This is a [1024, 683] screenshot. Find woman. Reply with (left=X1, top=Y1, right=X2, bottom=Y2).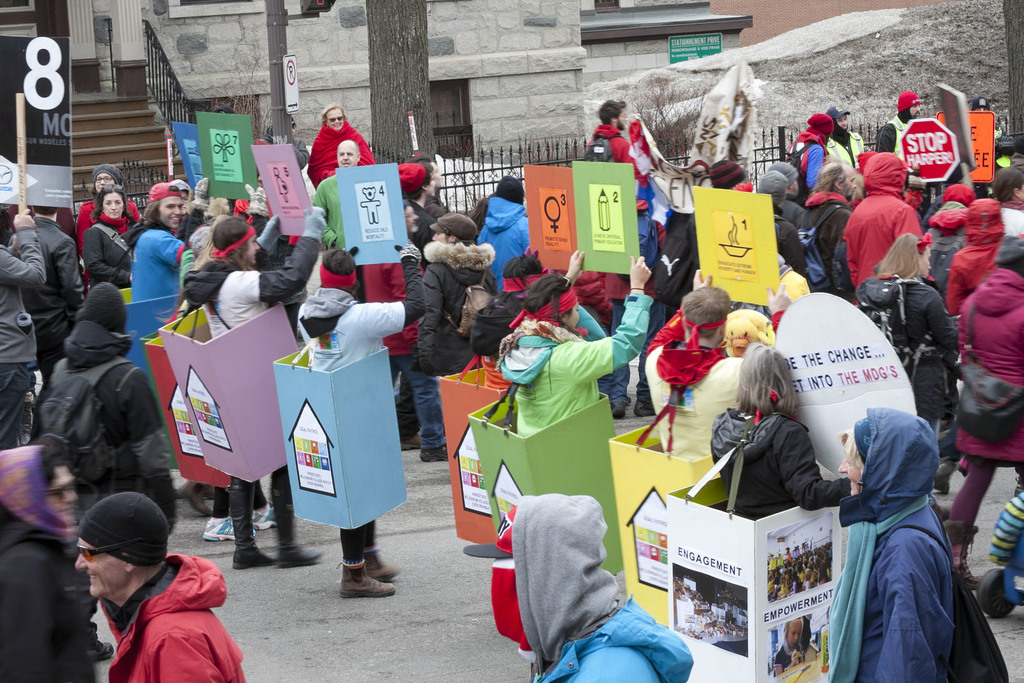
(left=825, top=404, right=1007, bottom=682).
